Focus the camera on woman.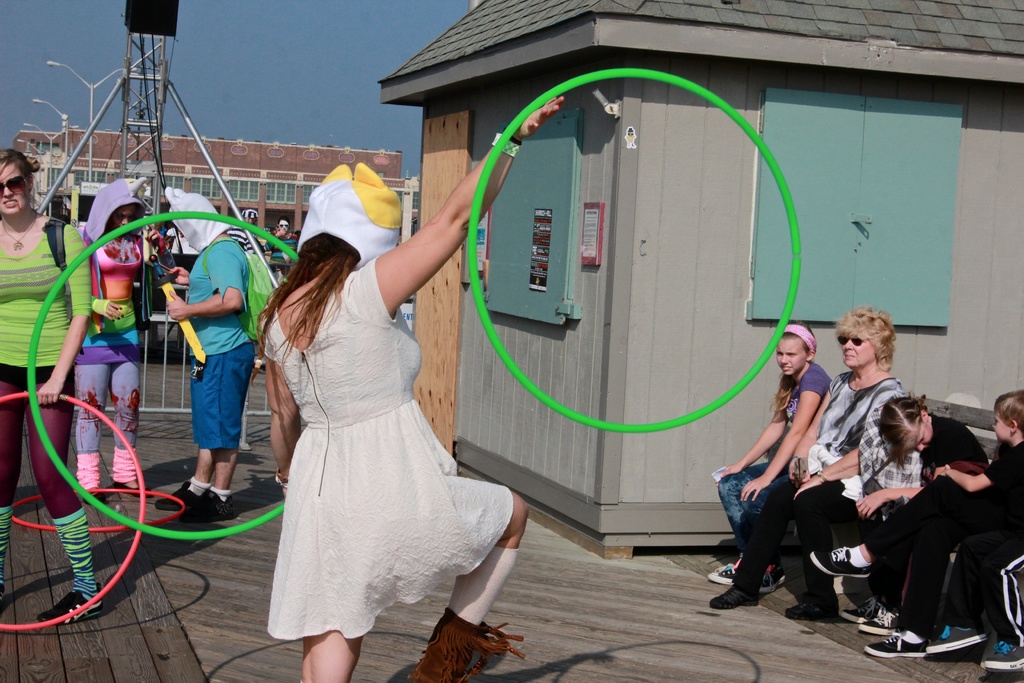
Focus region: left=150, top=188, right=259, bottom=519.
